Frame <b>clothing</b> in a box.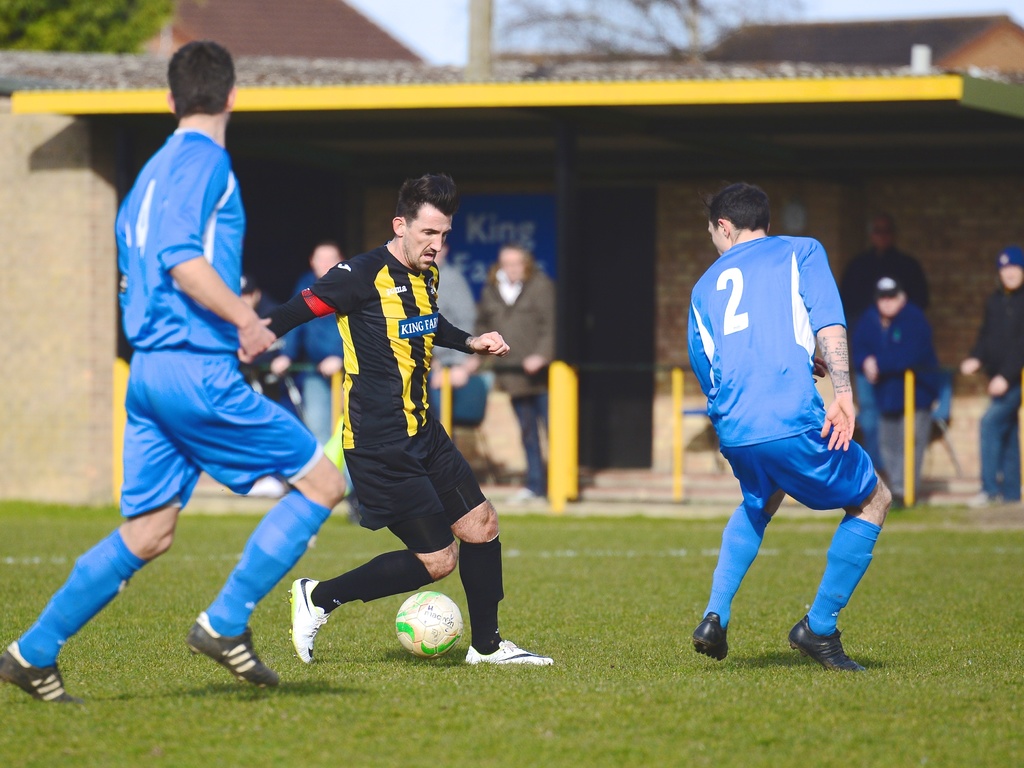
20:129:334:645.
